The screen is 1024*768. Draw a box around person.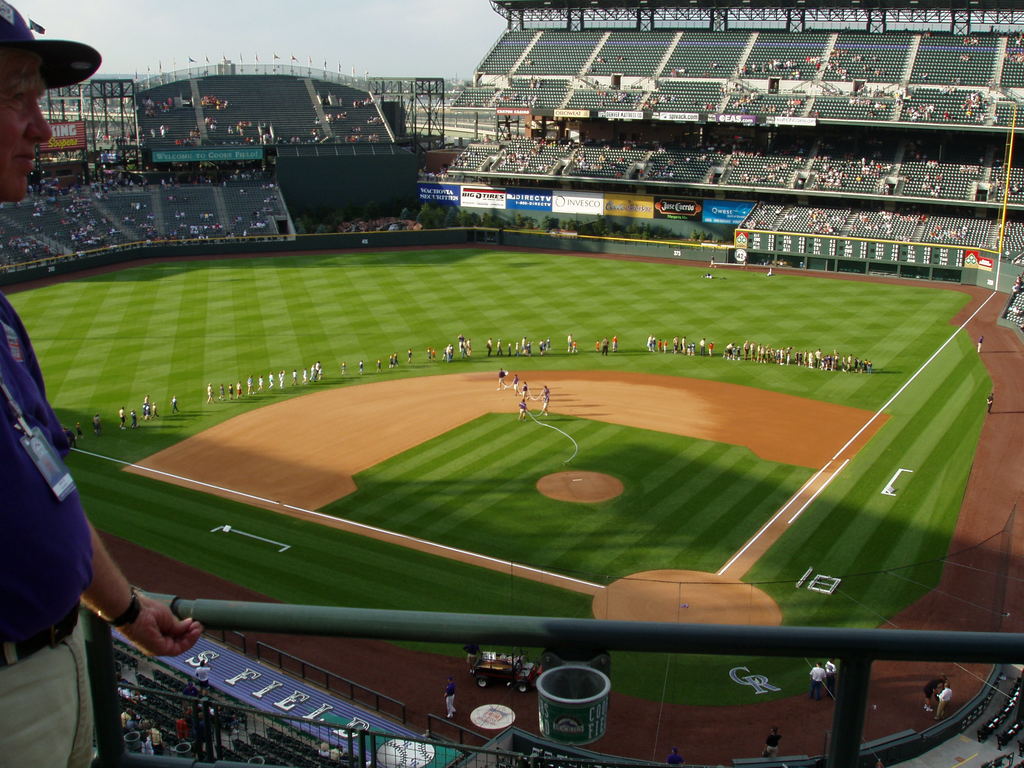
box(374, 358, 381, 374).
